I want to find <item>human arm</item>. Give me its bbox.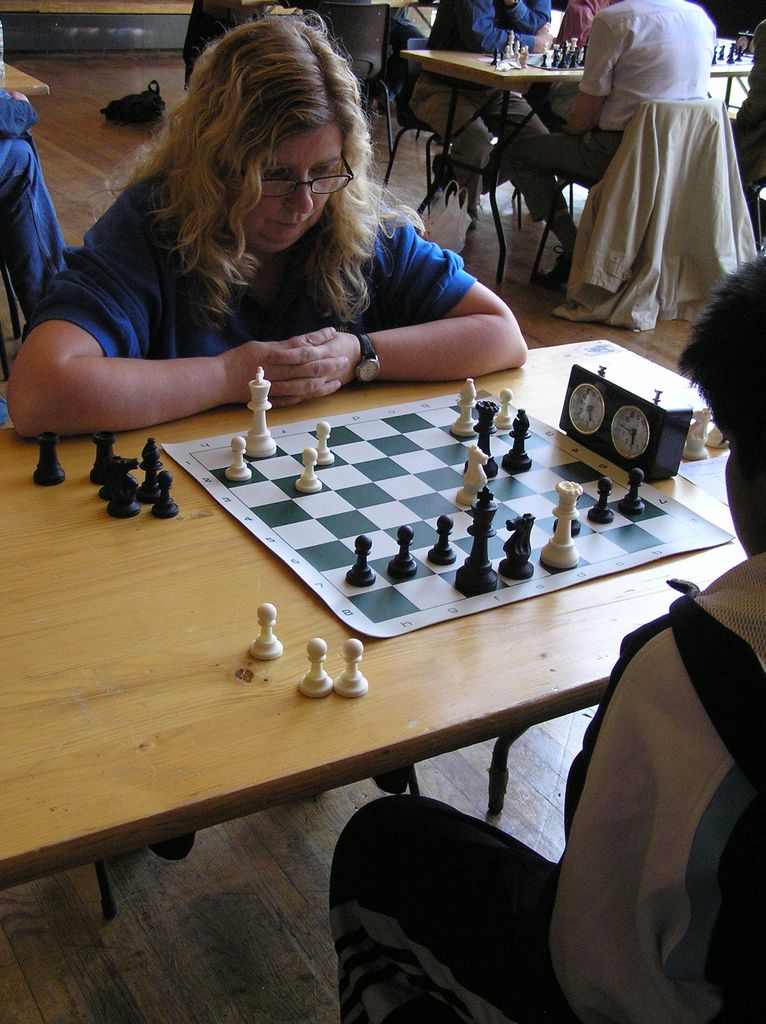
x1=262 y1=196 x2=524 y2=410.
